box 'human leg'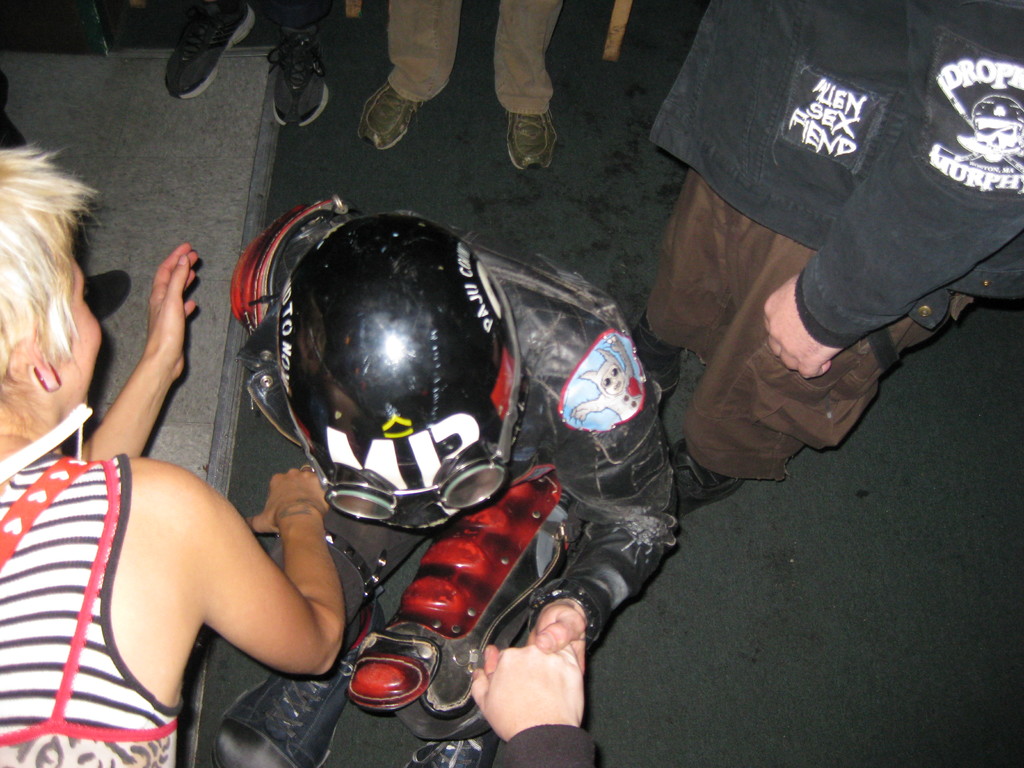
left=493, top=0, right=568, bottom=172
